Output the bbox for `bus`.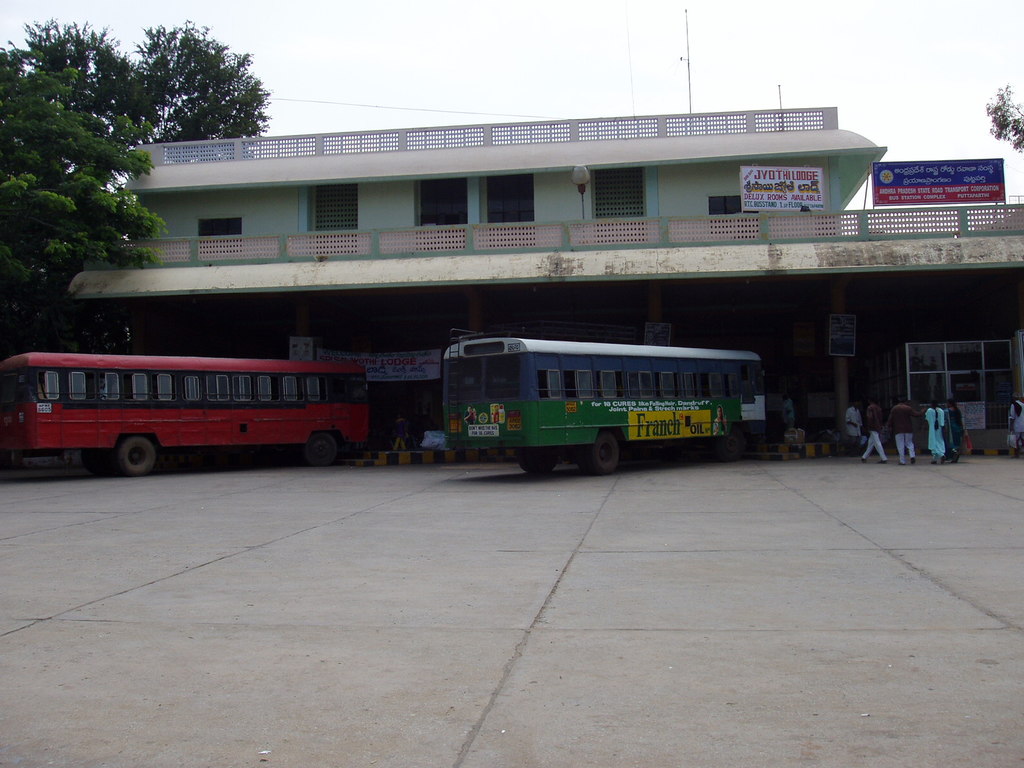
0, 349, 370, 481.
